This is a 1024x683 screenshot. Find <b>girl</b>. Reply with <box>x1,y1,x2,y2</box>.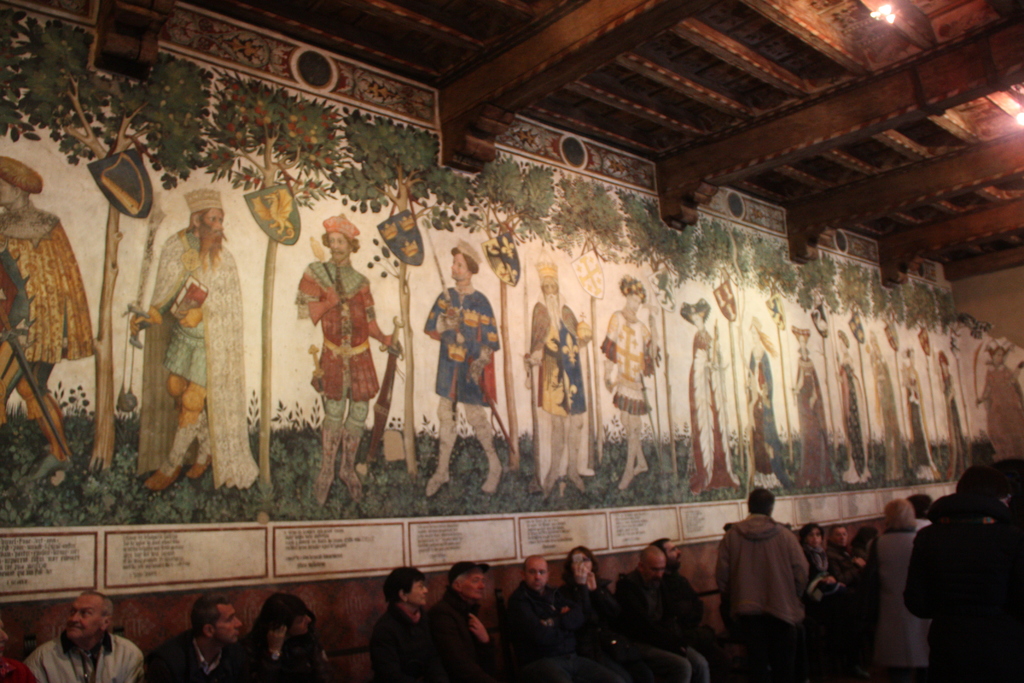
<box>797,520,856,629</box>.
